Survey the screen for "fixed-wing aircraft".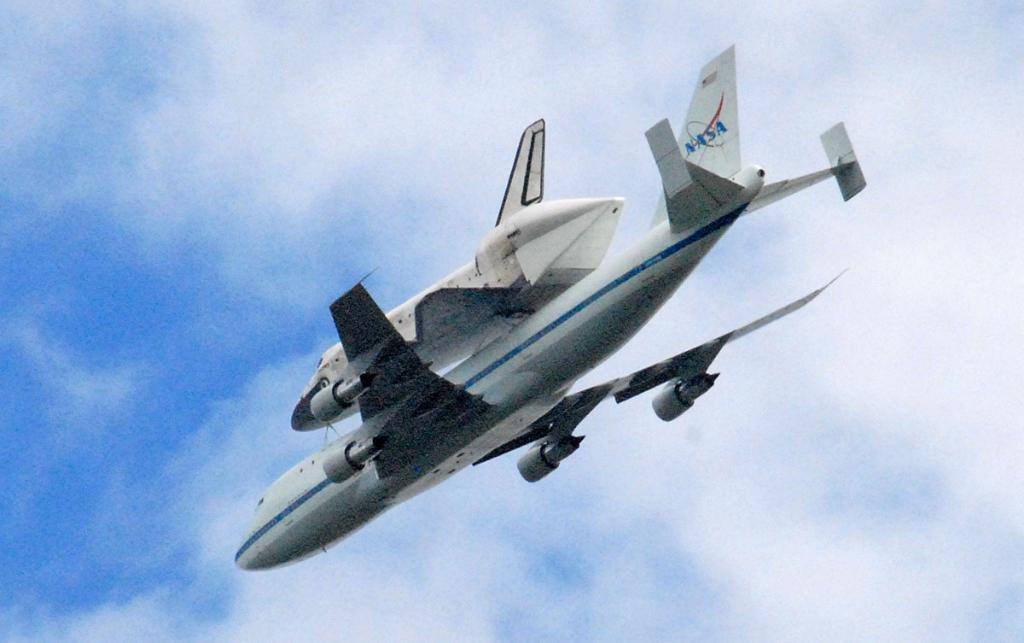
Survey found: rect(229, 39, 870, 574).
